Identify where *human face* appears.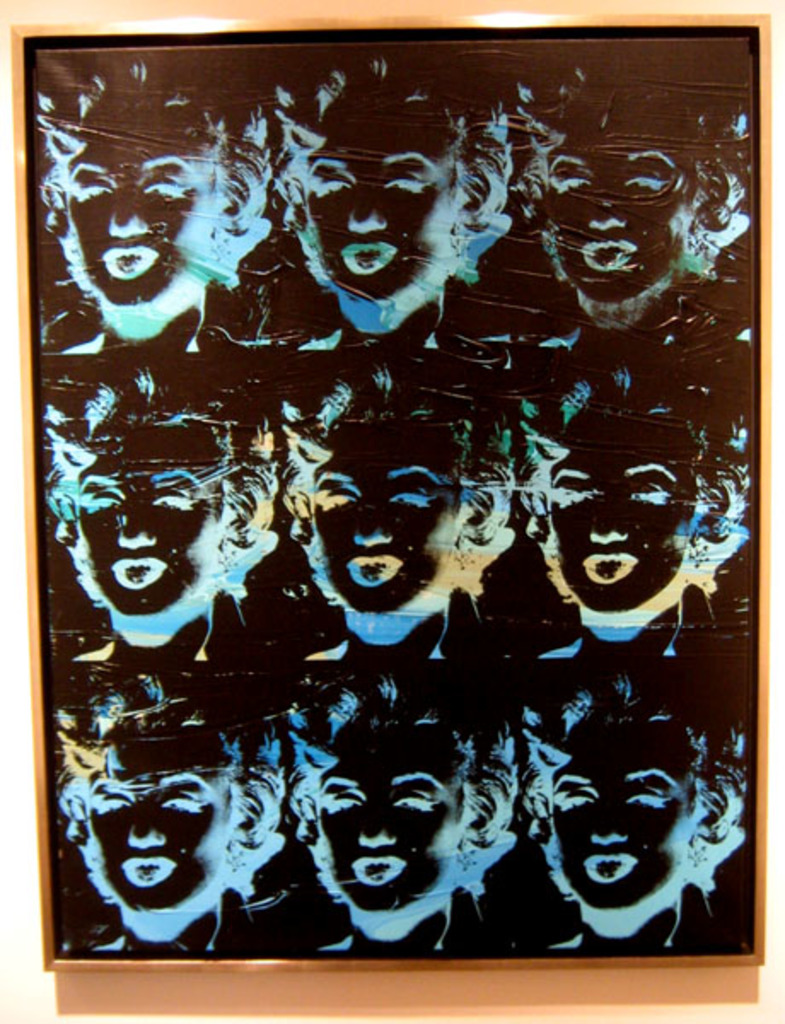
Appears at [312, 97, 459, 299].
